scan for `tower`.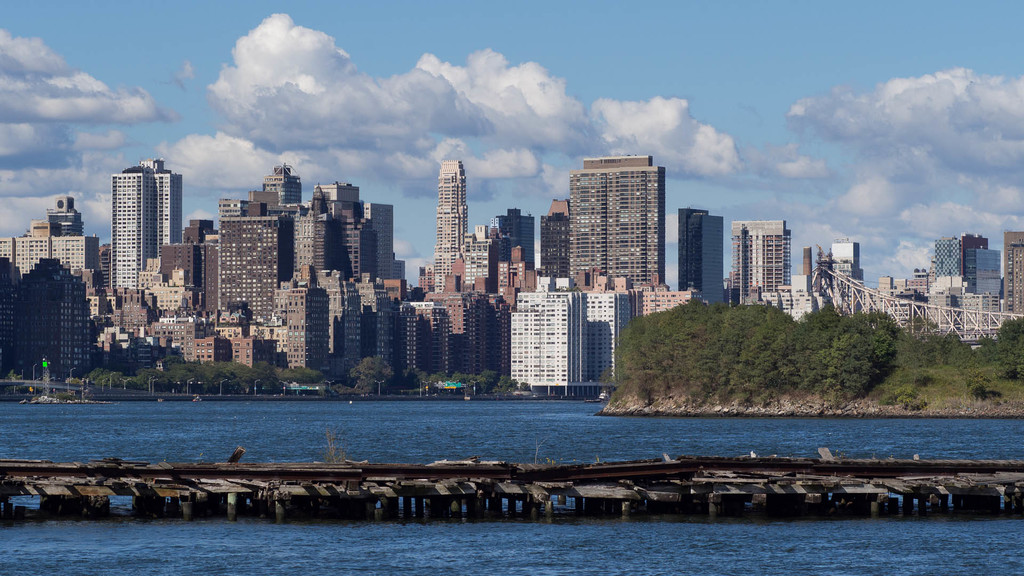
Scan result: box(309, 179, 358, 205).
